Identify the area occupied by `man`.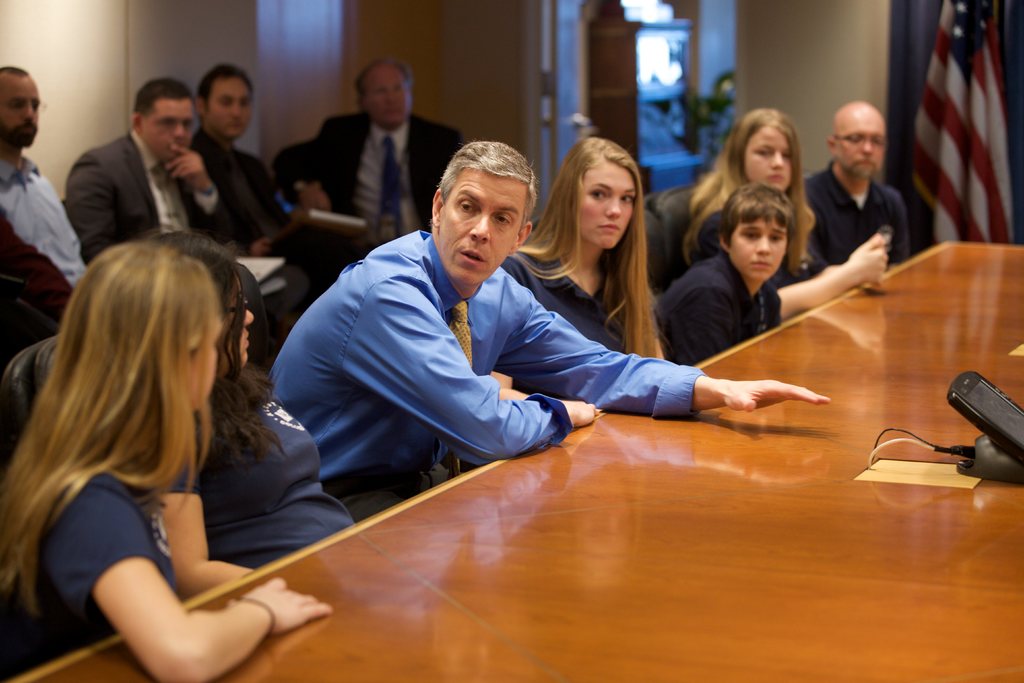
Area: (left=0, top=53, right=94, bottom=285).
